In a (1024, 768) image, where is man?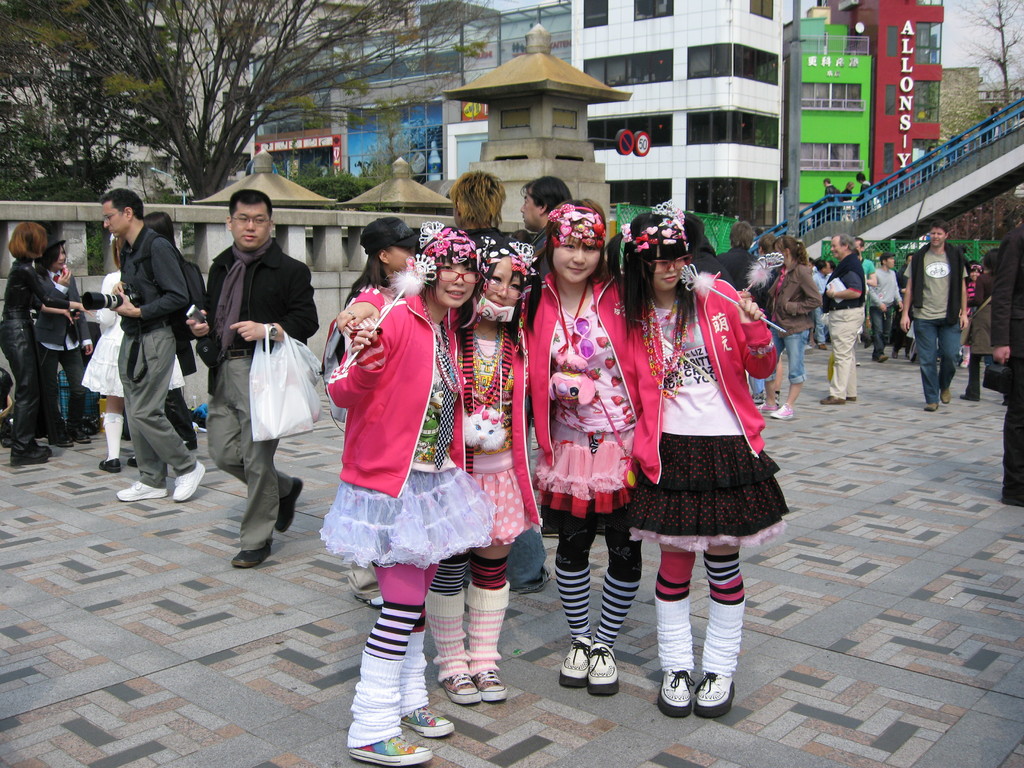
[854, 234, 879, 365].
